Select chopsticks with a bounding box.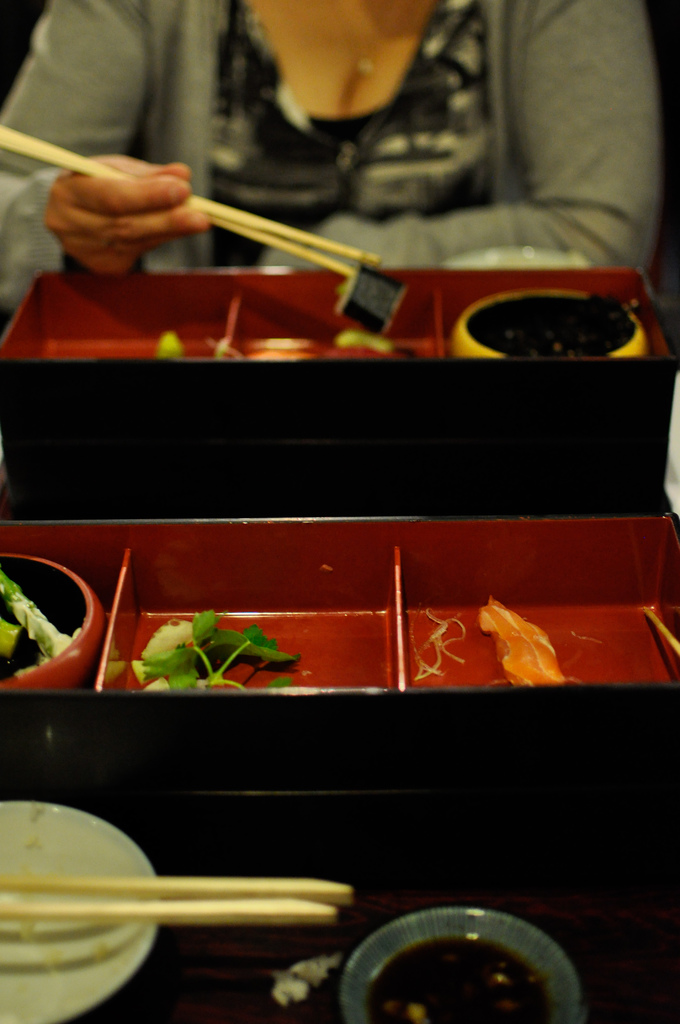
0 125 378 283.
